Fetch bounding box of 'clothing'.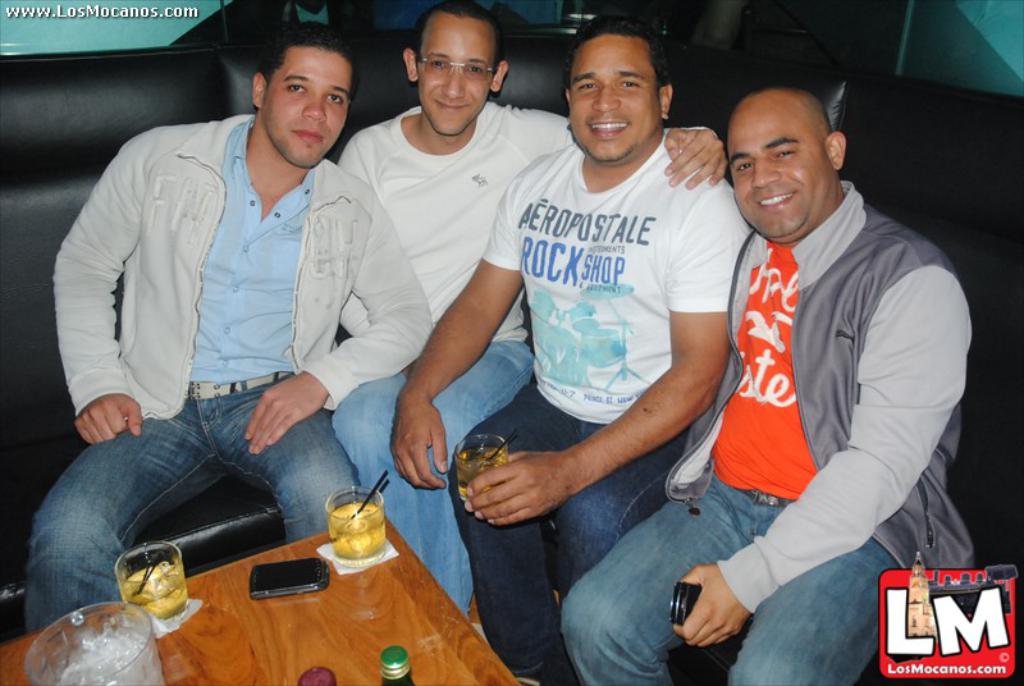
Bbox: locate(654, 137, 968, 608).
